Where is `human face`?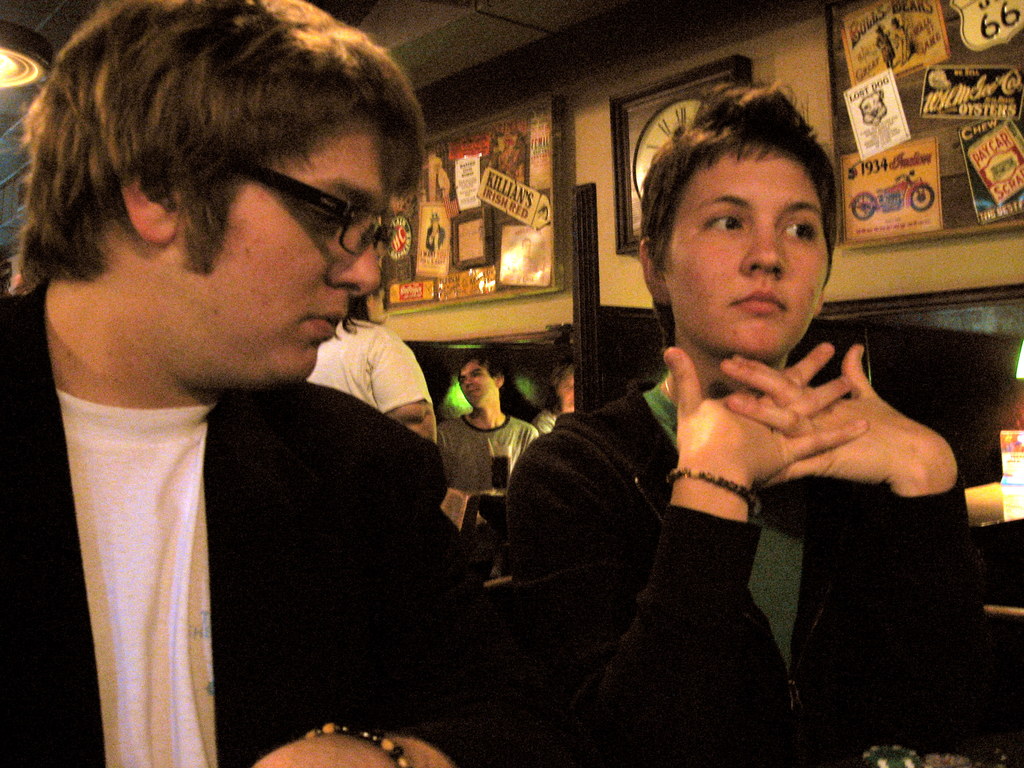
x1=557, y1=371, x2=577, y2=410.
